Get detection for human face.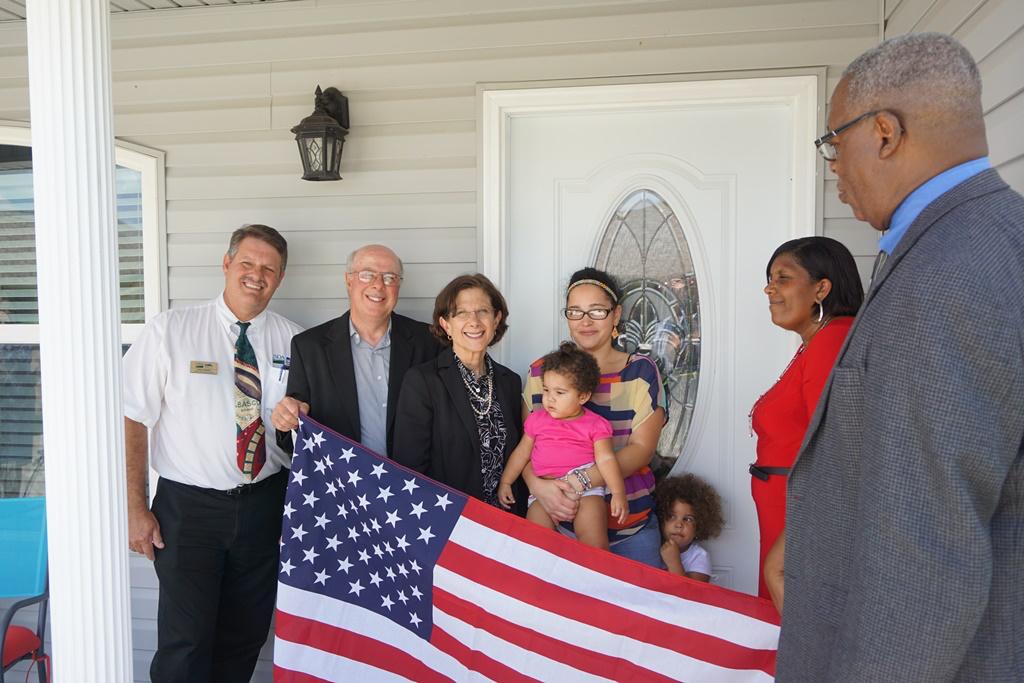
Detection: box(229, 234, 281, 311).
